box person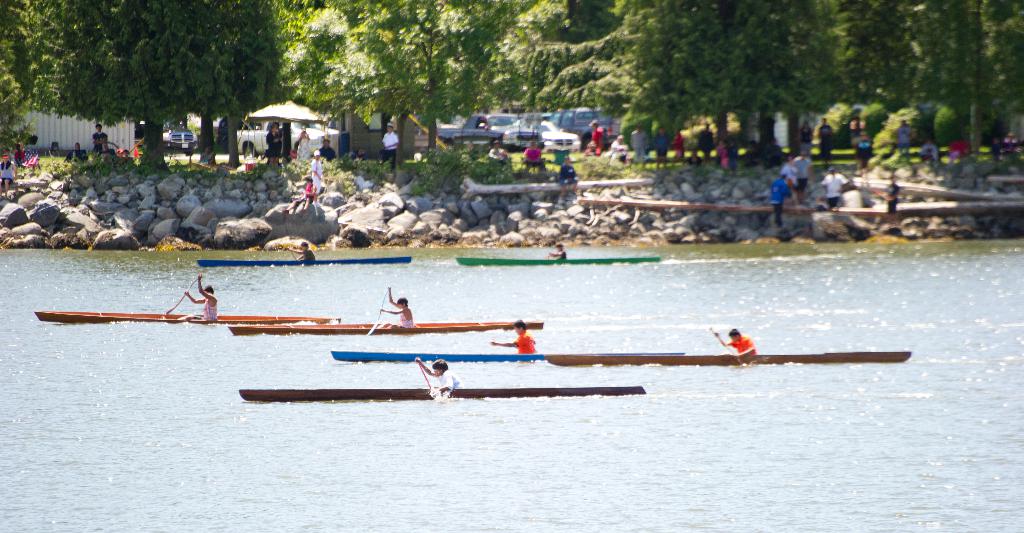
477,116,489,131
